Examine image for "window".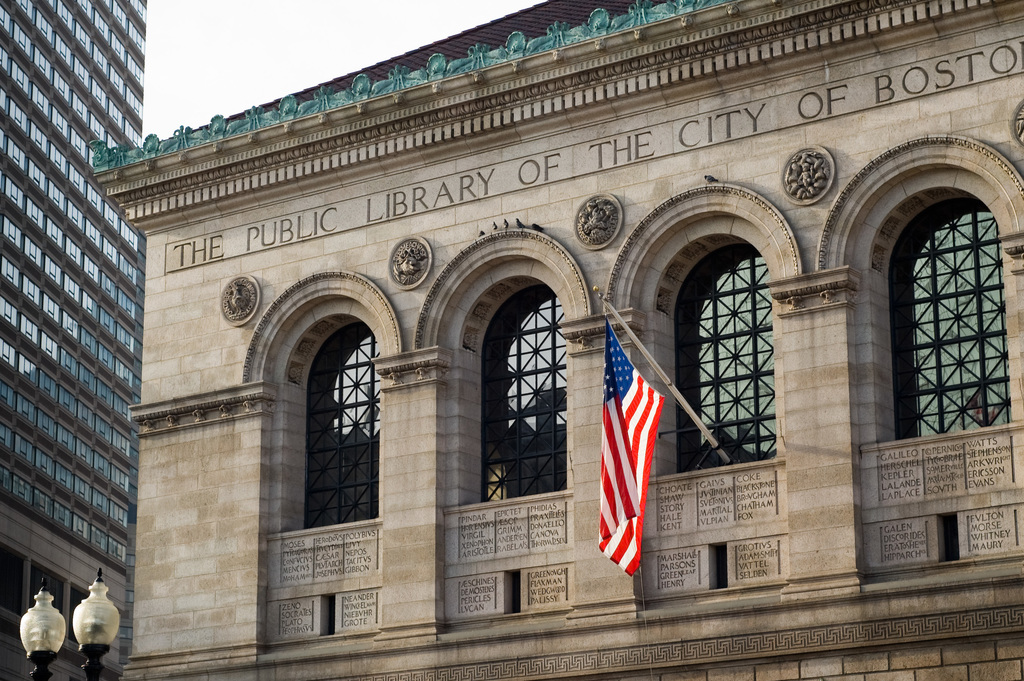
Examination result: (x1=298, y1=320, x2=379, y2=518).
